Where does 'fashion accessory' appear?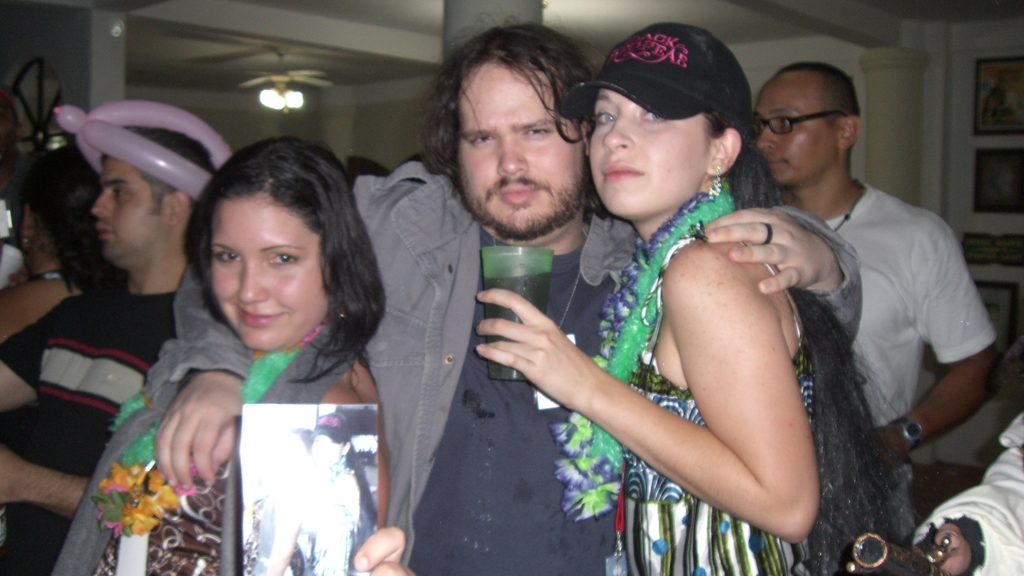
Appears at BBox(585, 192, 735, 469).
